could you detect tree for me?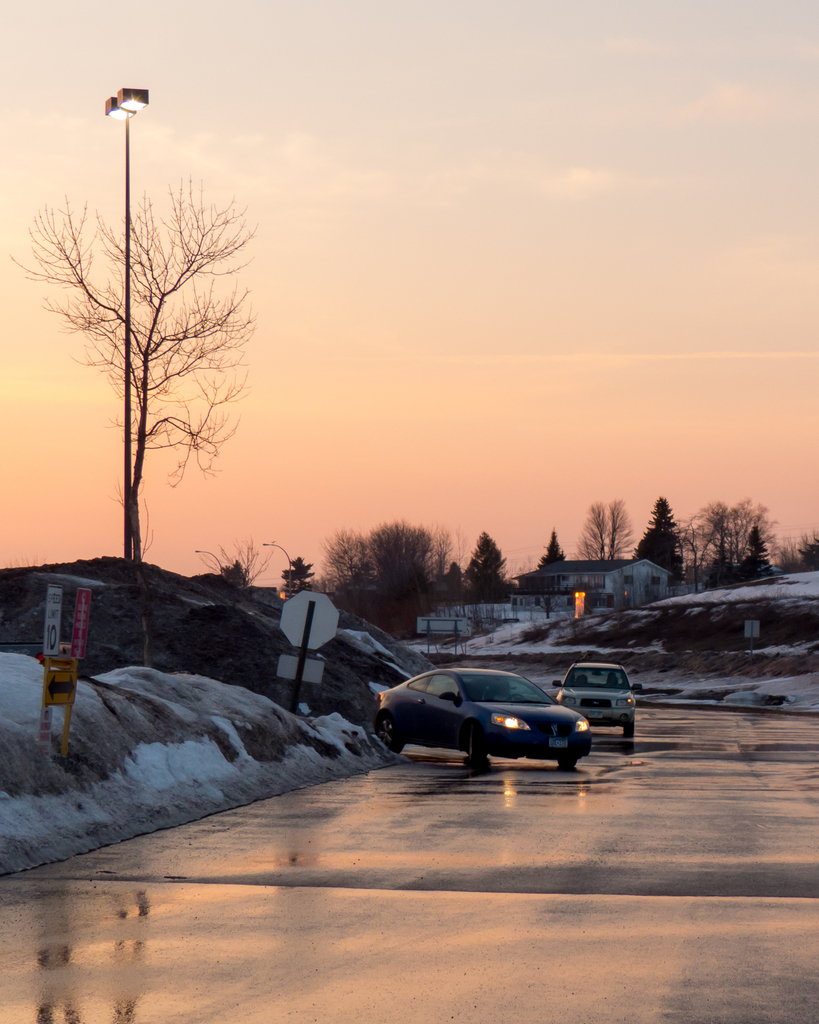
Detection result: <box>535,526,565,573</box>.
